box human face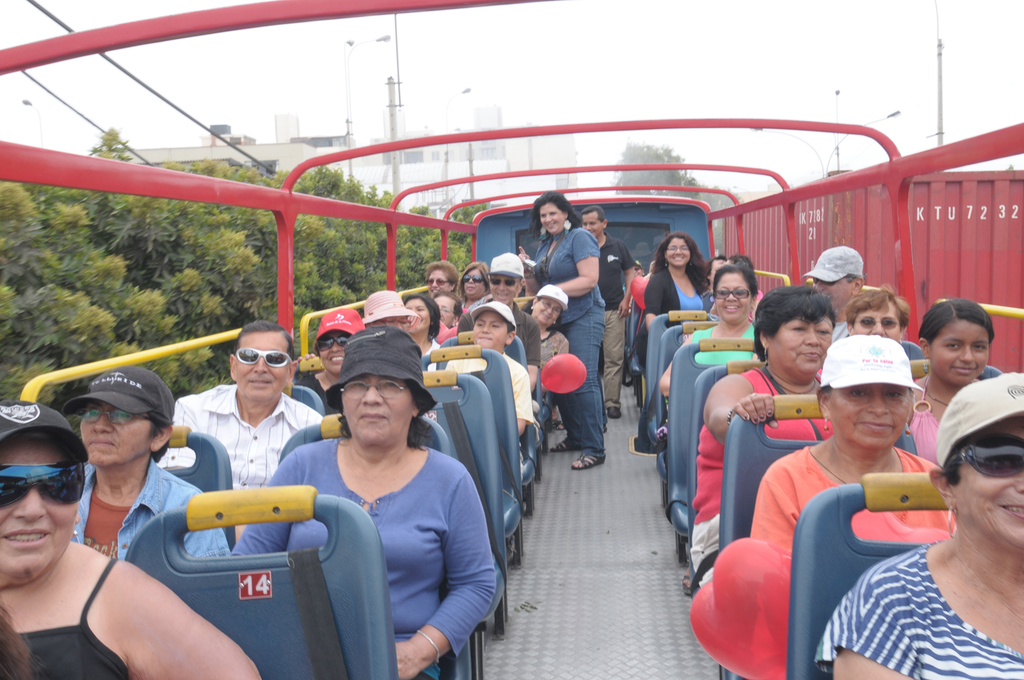
[x1=717, y1=277, x2=748, y2=326]
